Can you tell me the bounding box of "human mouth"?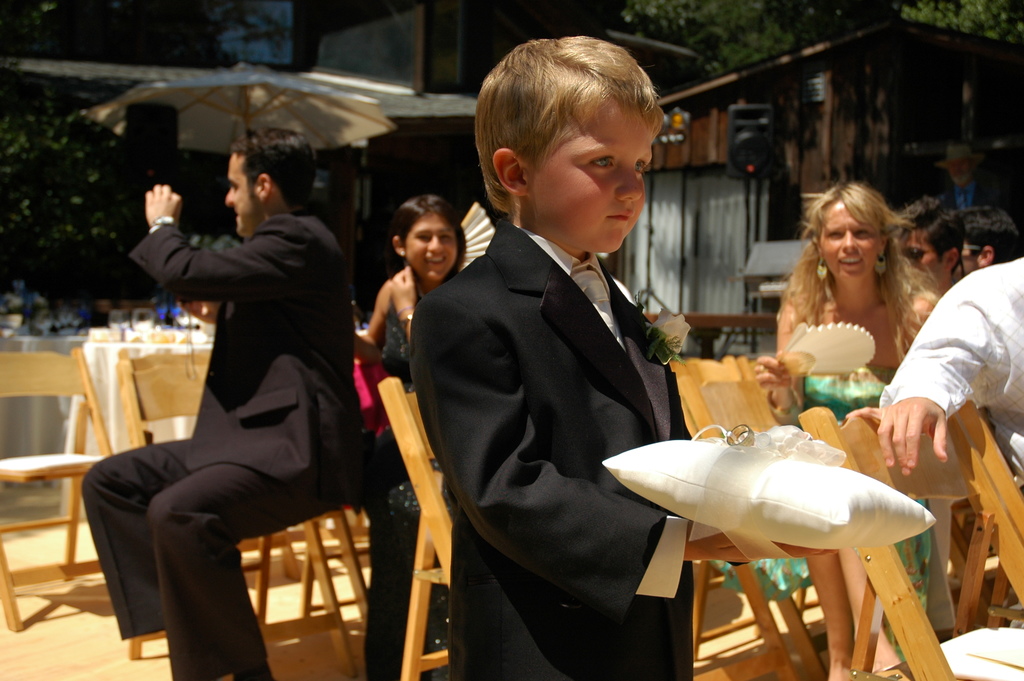
region(833, 251, 870, 268).
